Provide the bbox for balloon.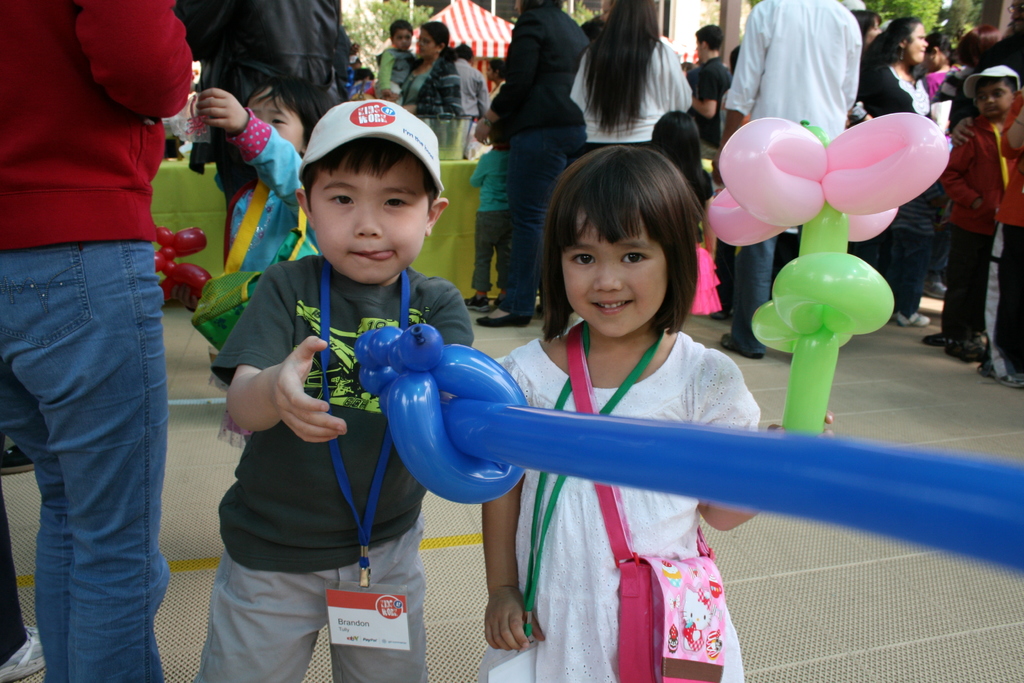
357 323 1023 582.
